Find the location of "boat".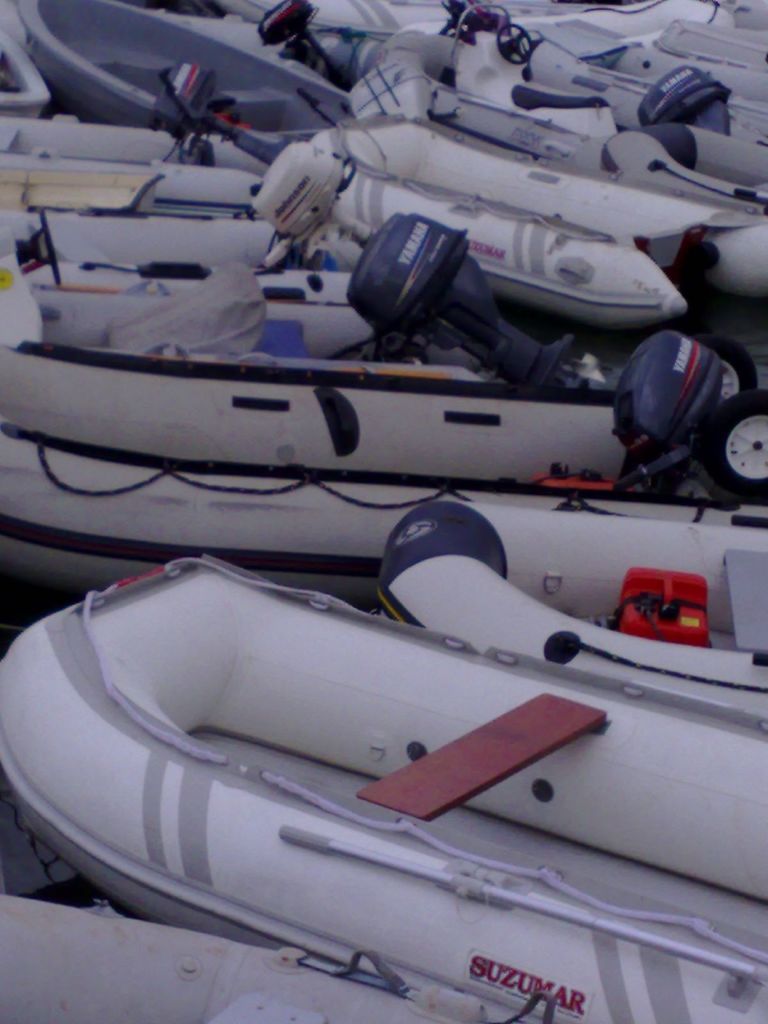
Location: 0,548,767,1023.
